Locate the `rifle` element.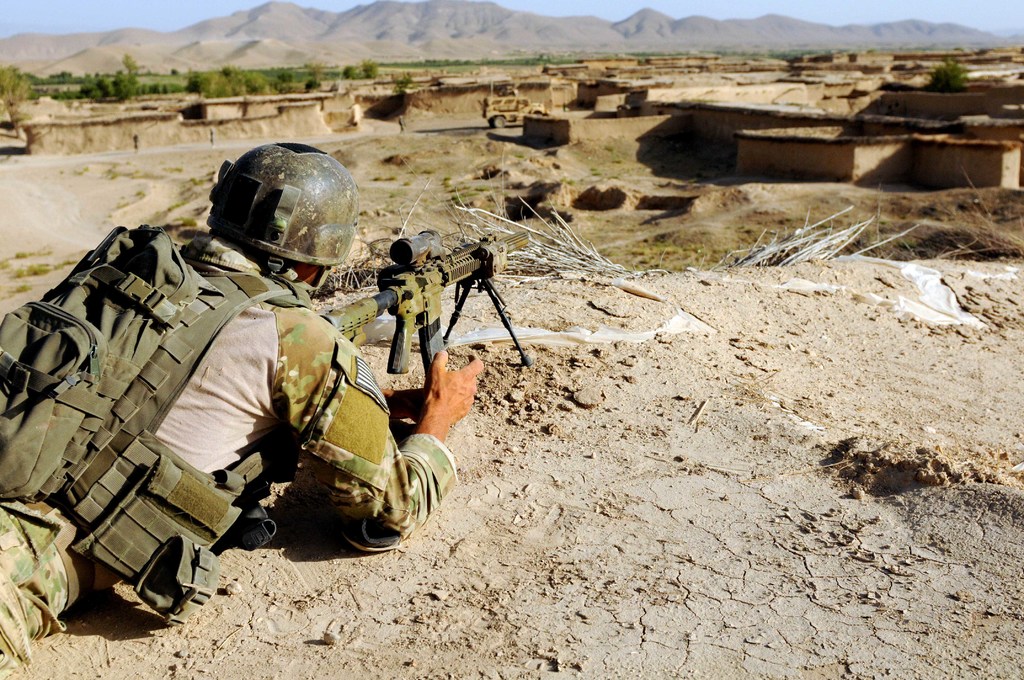
Element bbox: x1=355, y1=218, x2=501, y2=391.
